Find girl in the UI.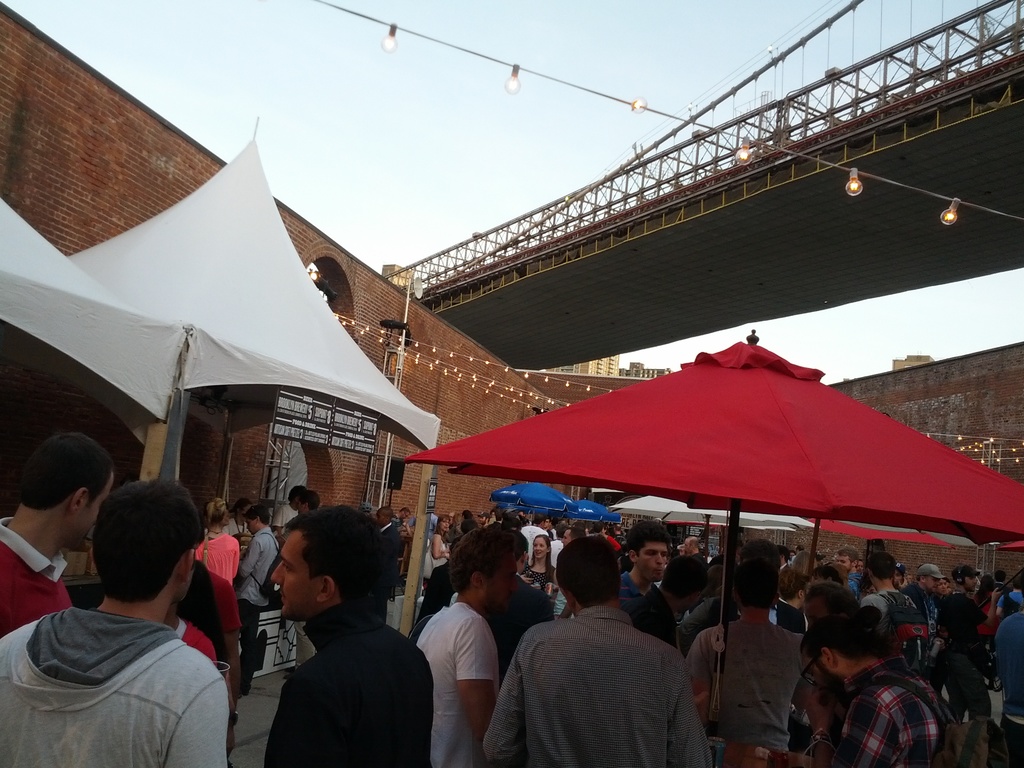
UI element at 198 497 239 581.
